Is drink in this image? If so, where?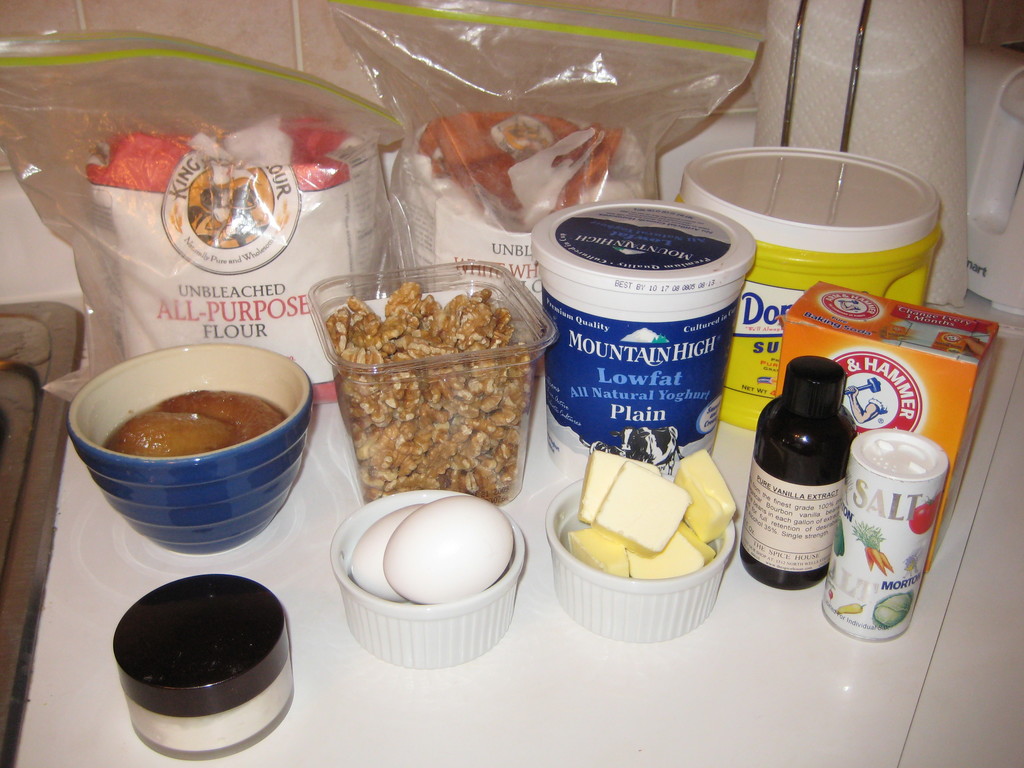
Yes, at 749, 364, 862, 600.
